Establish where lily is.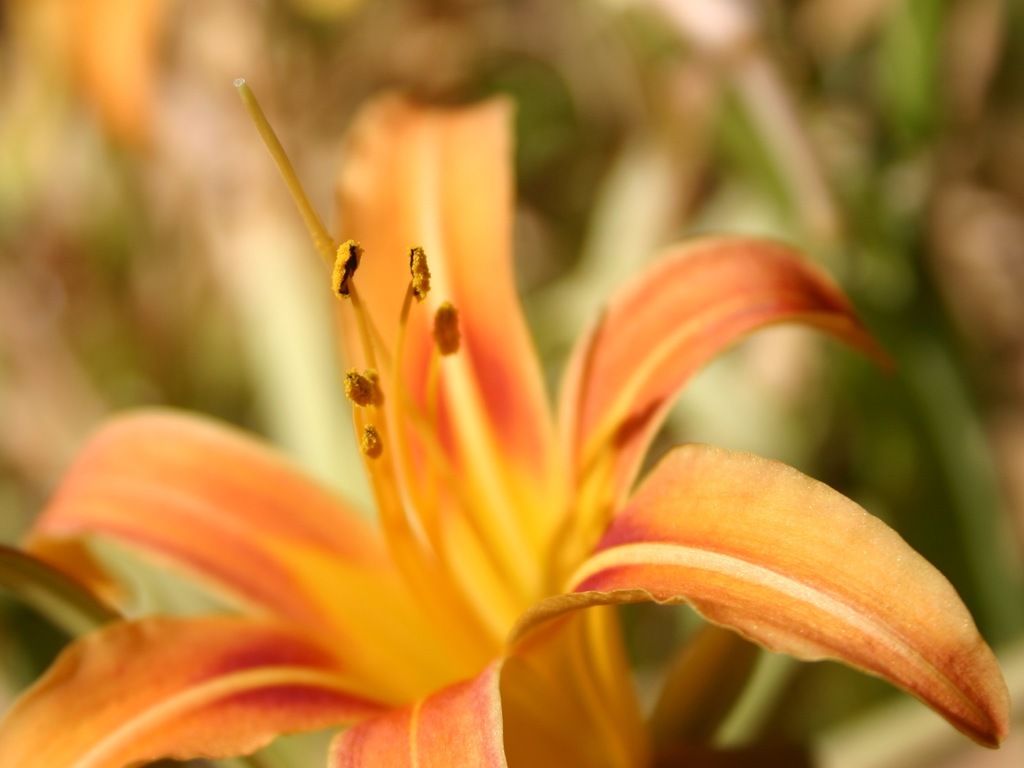
Established at box(0, 74, 1017, 767).
